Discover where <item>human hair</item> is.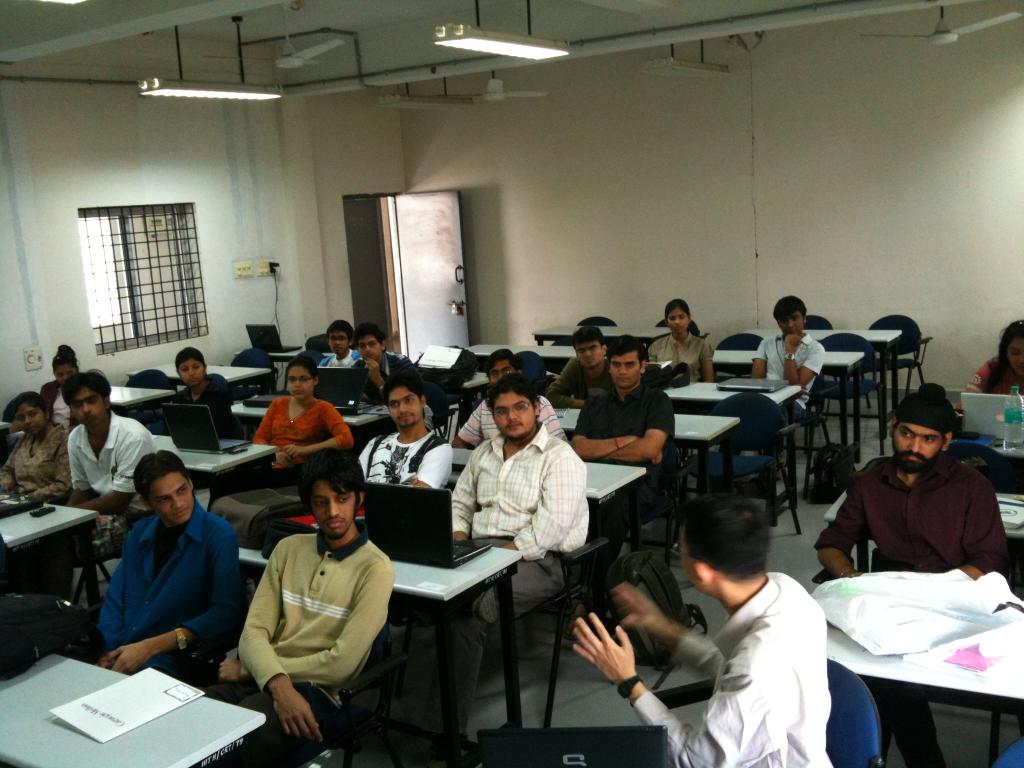
Discovered at detection(285, 352, 318, 385).
